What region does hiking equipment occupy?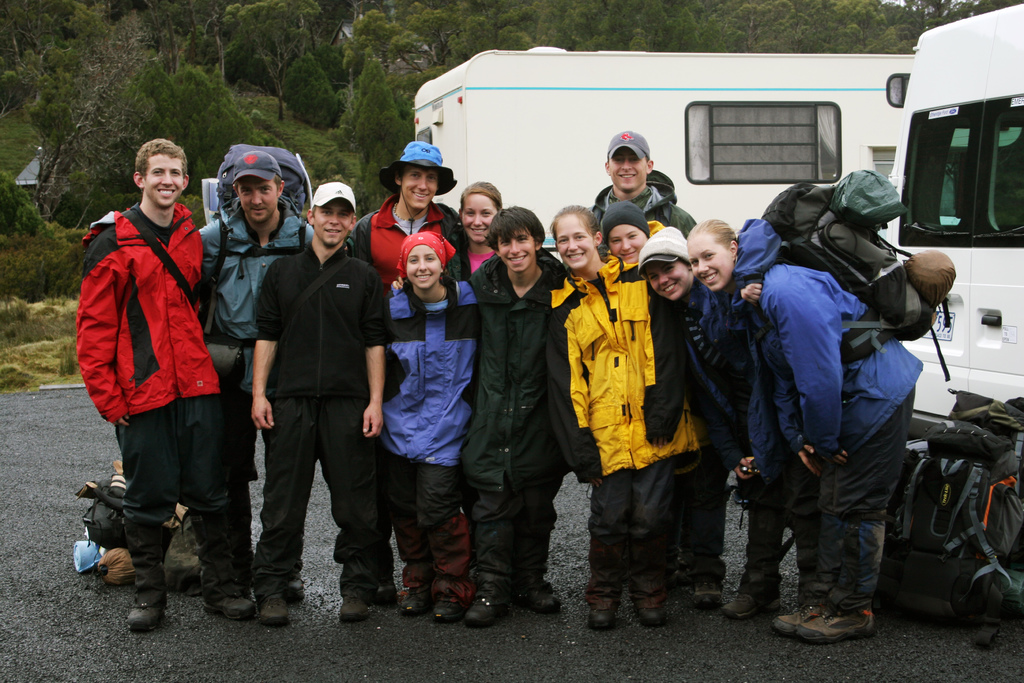
pyautogui.locateOnScreen(751, 160, 950, 372).
